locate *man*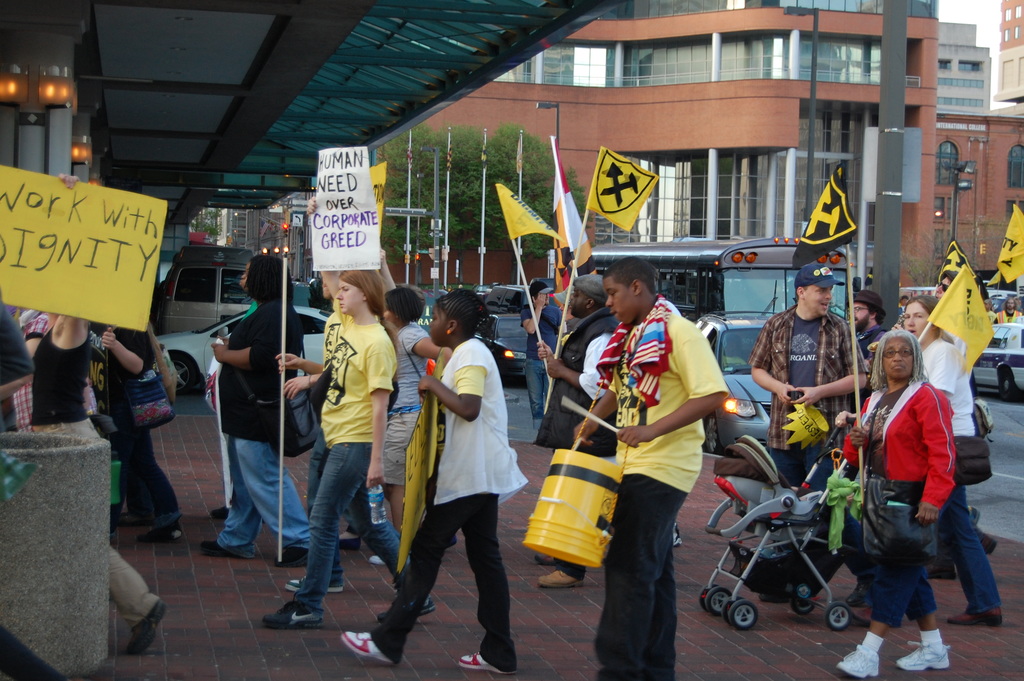
{"left": 984, "top": 296, "right": 998, "bottom": 326}
